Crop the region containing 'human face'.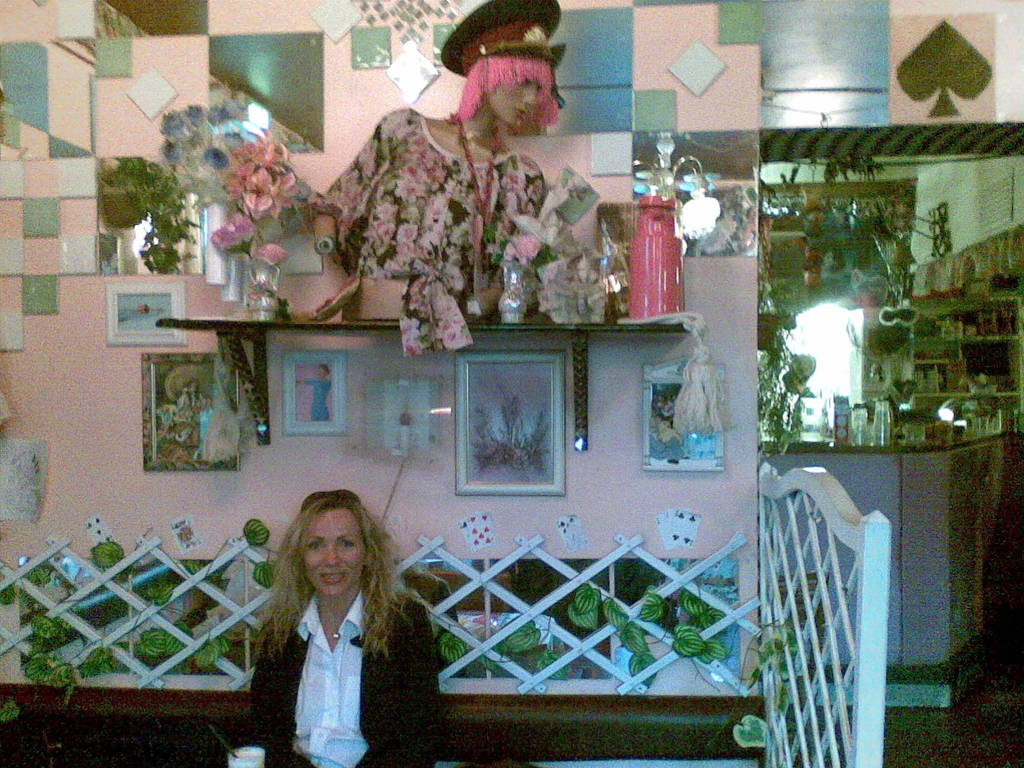
Crop region: 294, 508, 358, 593.
